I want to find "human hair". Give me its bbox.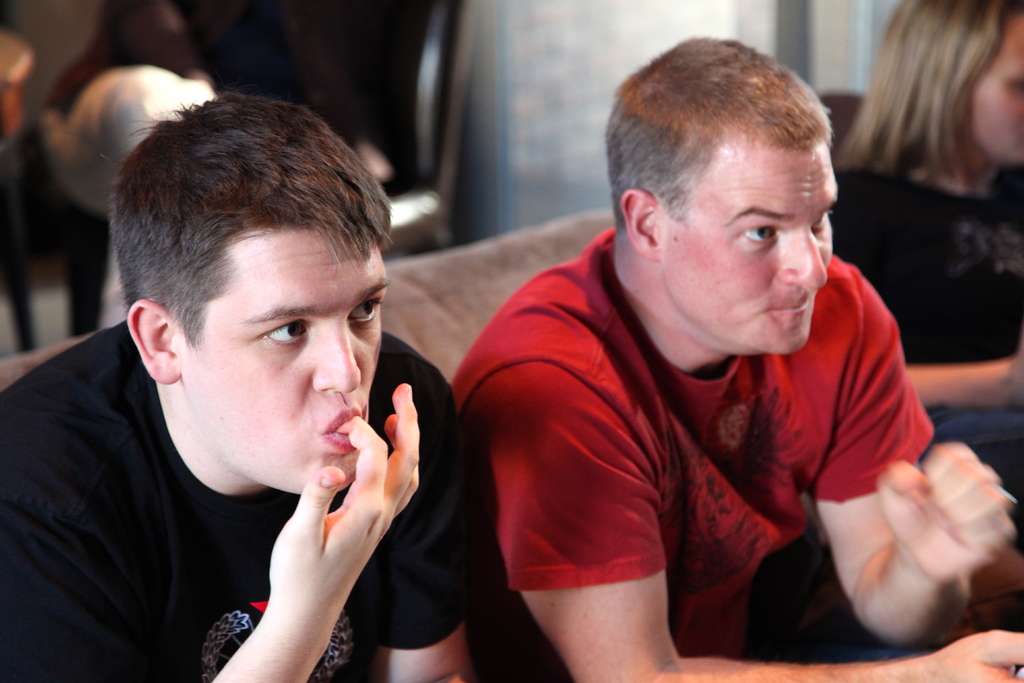
select_region(836, 0, 1023, 194).
